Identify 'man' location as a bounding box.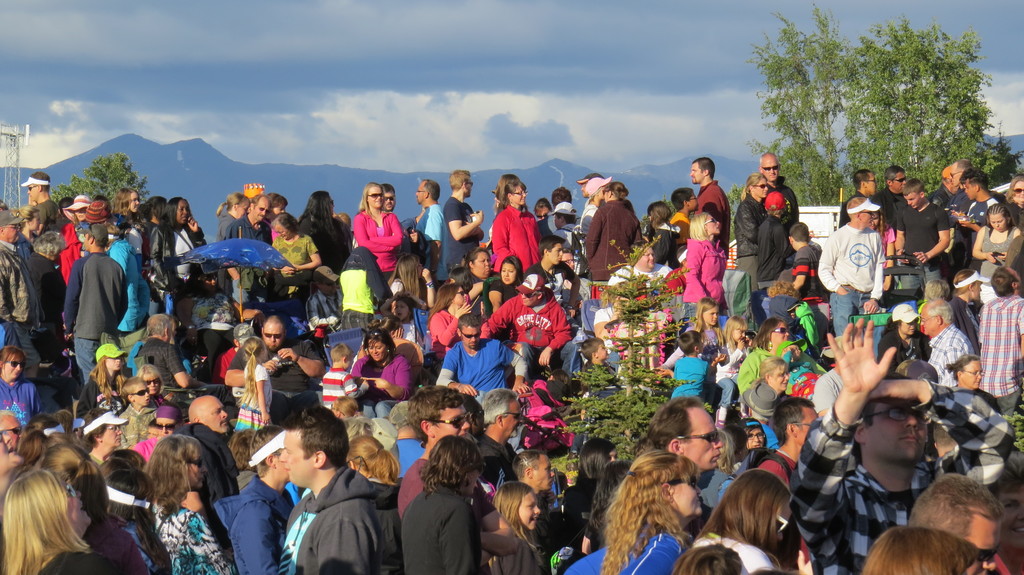
<region>226, 315, 326, 417</region>.
